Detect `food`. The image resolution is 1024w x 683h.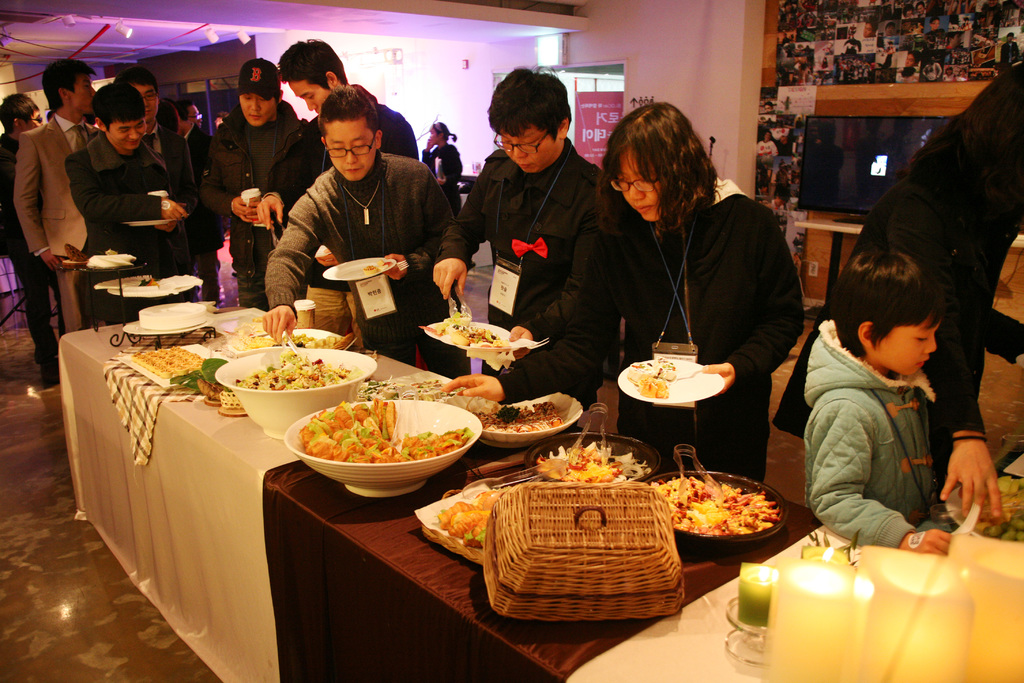
[left=240, top=331, right=357, bottom=352].
